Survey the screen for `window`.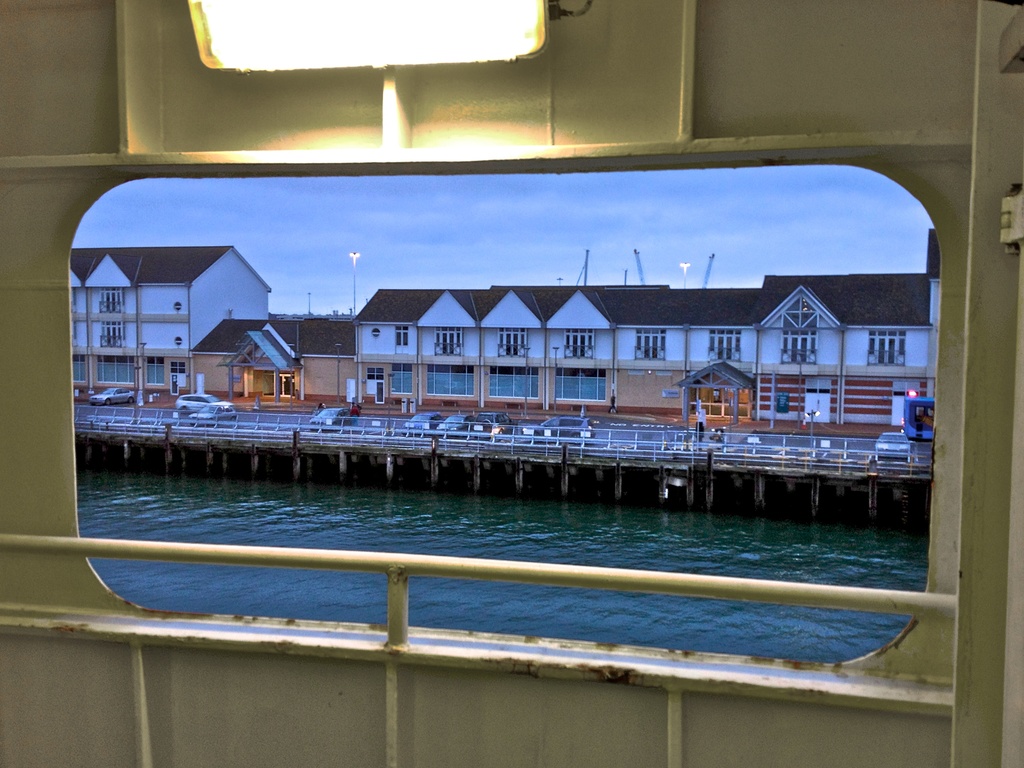
Survey found: 397/326/406/346.
